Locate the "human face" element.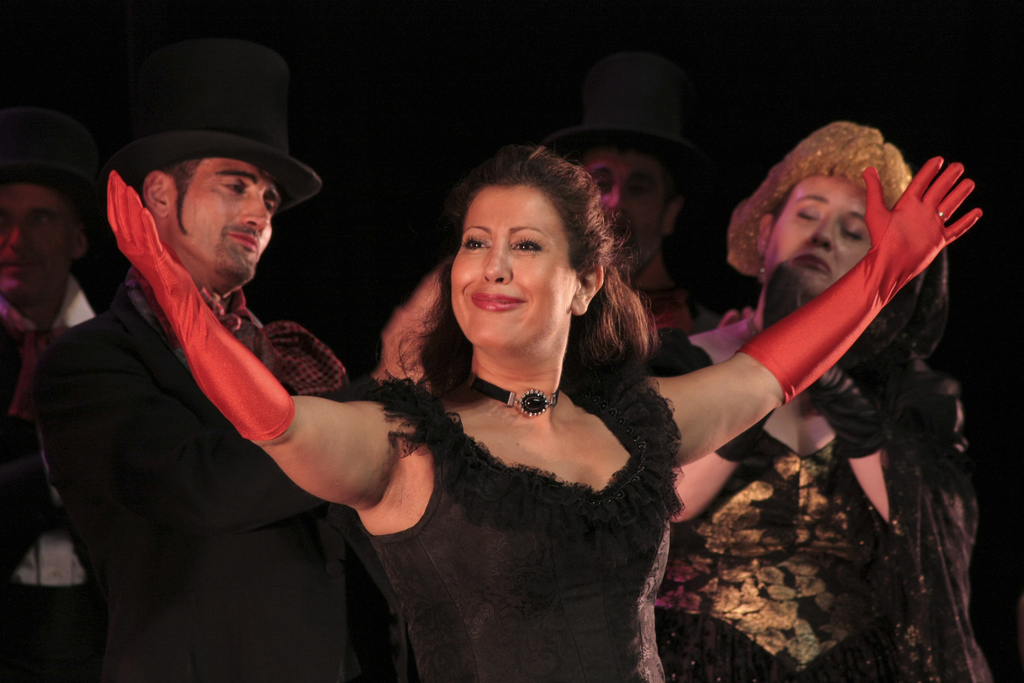
Element bbox: {"left": 173, "top": 163, "right": 278, "bottom": 283}.
